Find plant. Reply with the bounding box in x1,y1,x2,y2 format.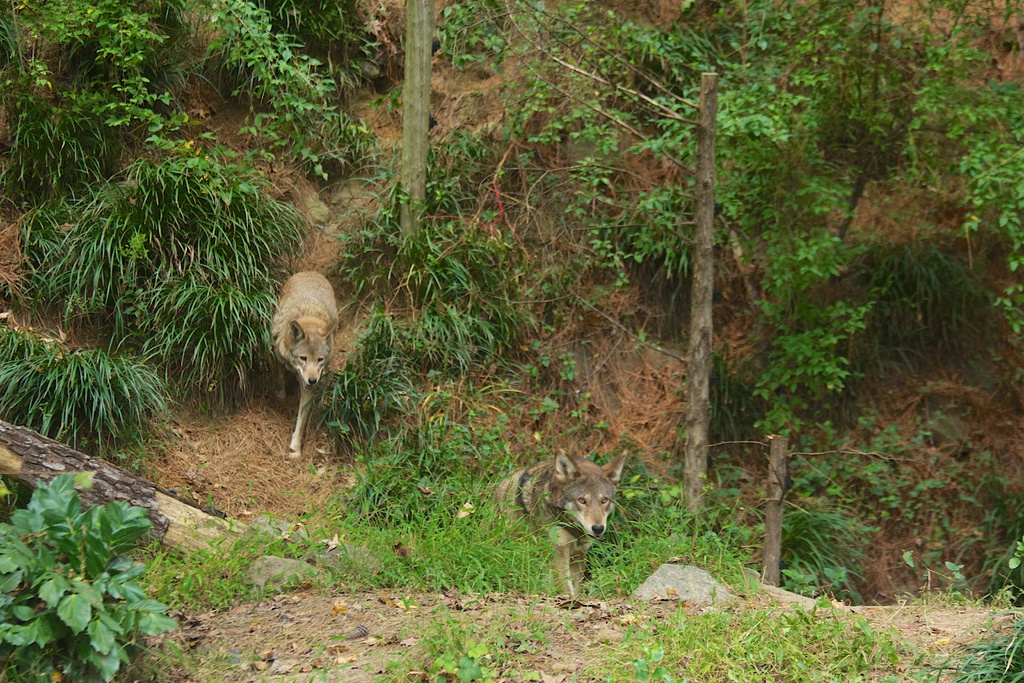
598,596,922,682.
